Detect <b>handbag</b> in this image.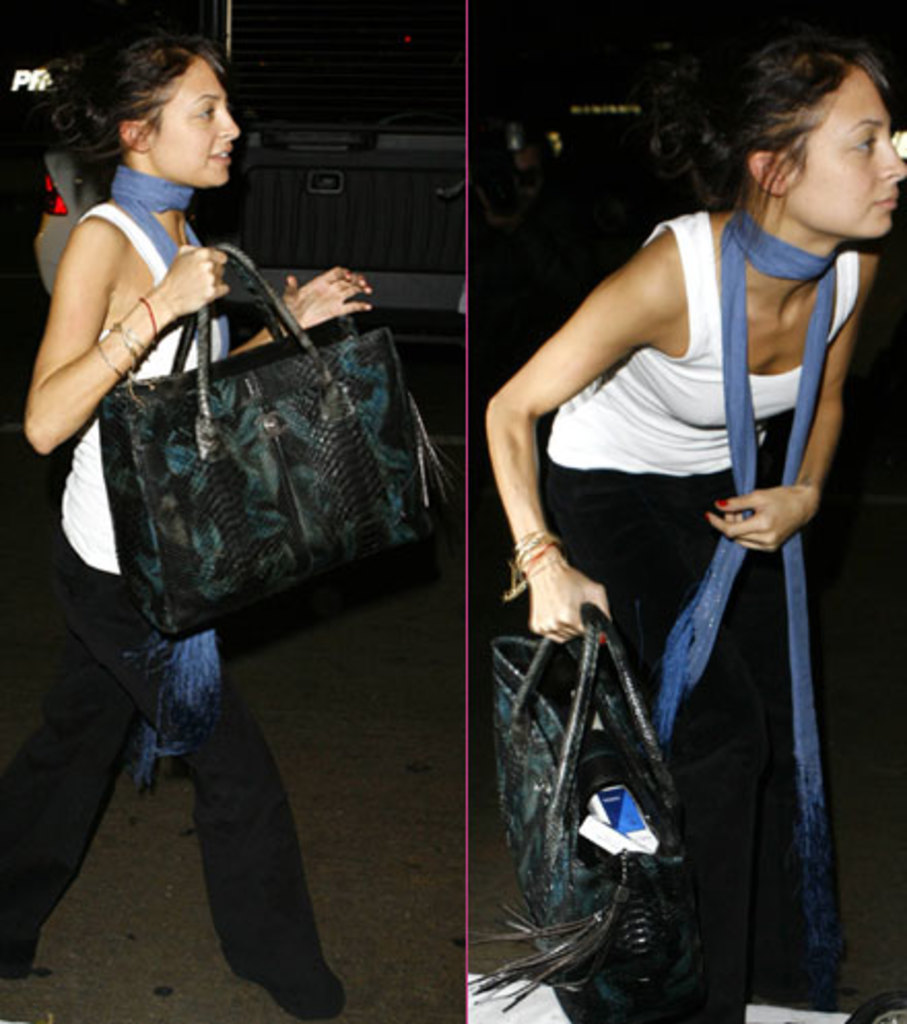
Detection: (left=93, top=249, right=451, bottom=641).
